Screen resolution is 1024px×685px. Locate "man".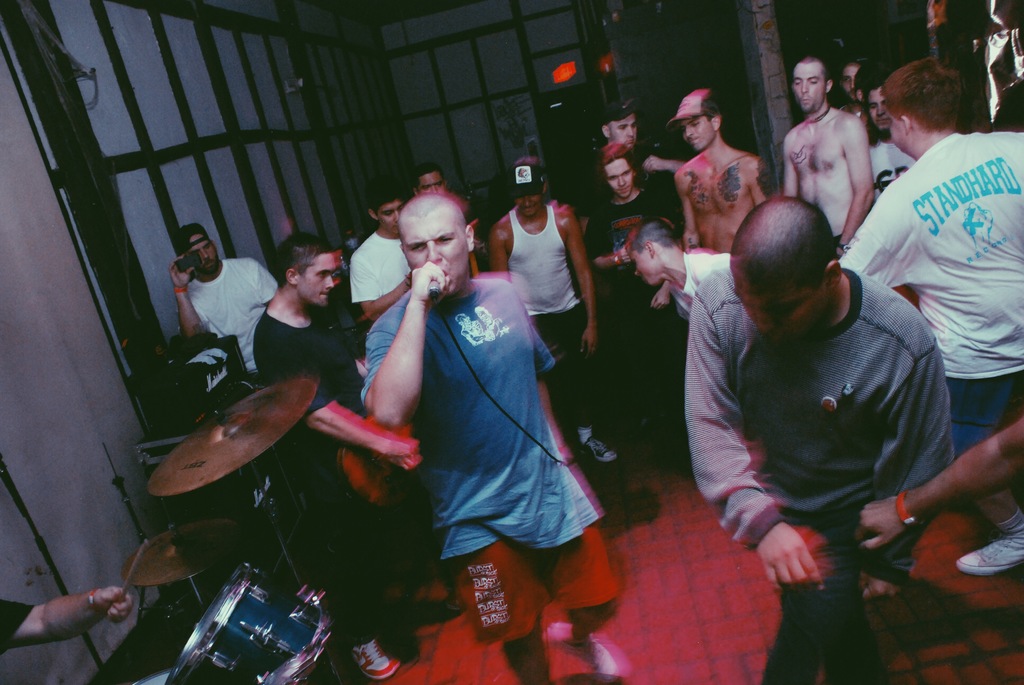
<region>252, 229, 464, 683</region>.
